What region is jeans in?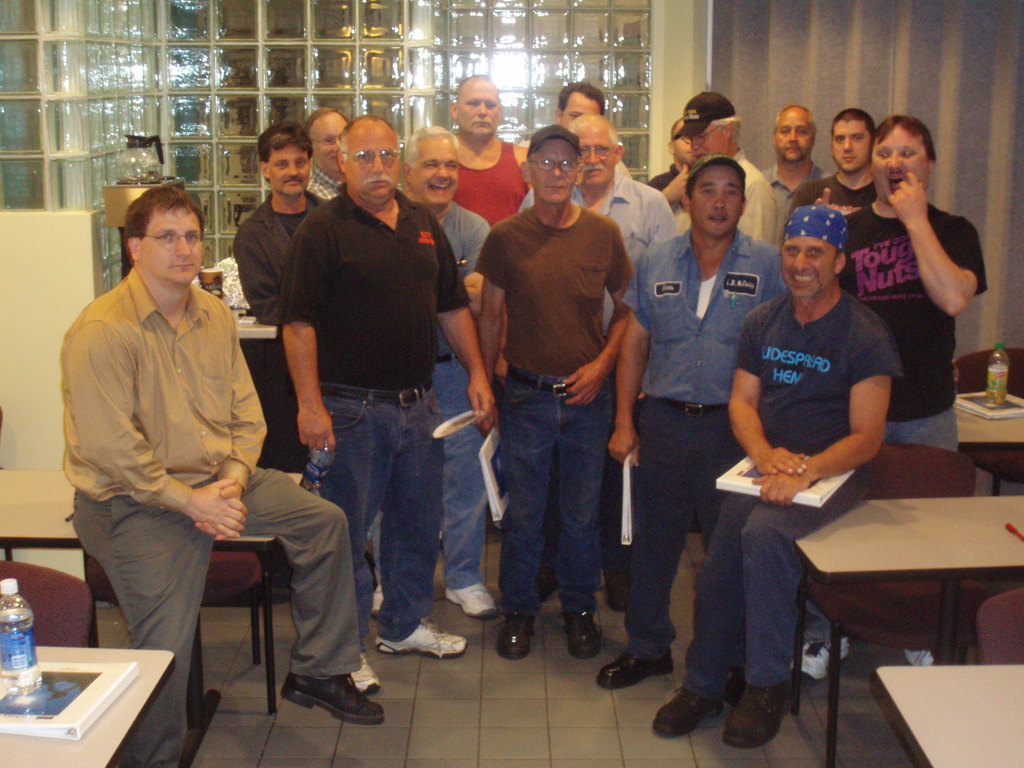
(x1=296, y1=381, x2=451, y2=632).
